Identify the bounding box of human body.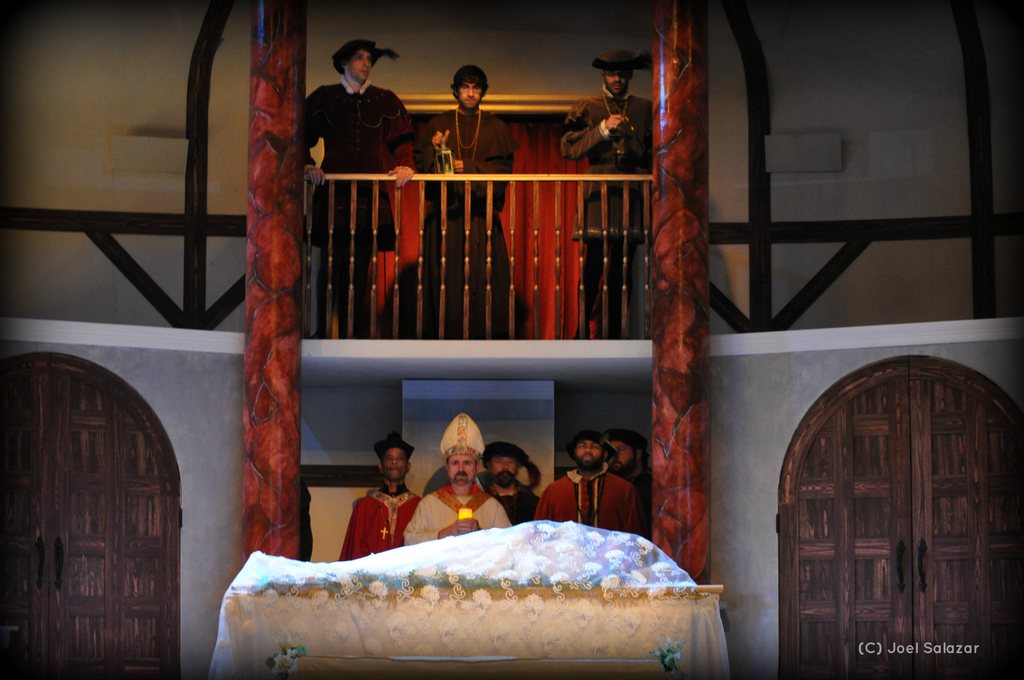
<box>338,417,414,563</box>.
